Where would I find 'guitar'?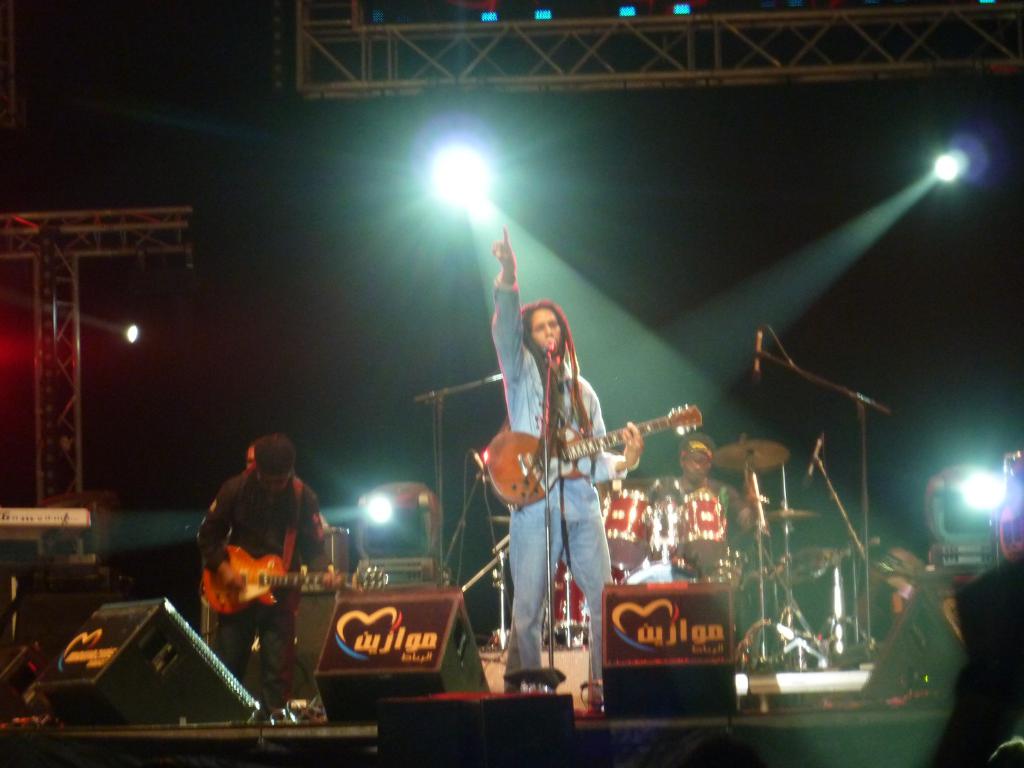
At BBox(194, 542, 382, 615).
